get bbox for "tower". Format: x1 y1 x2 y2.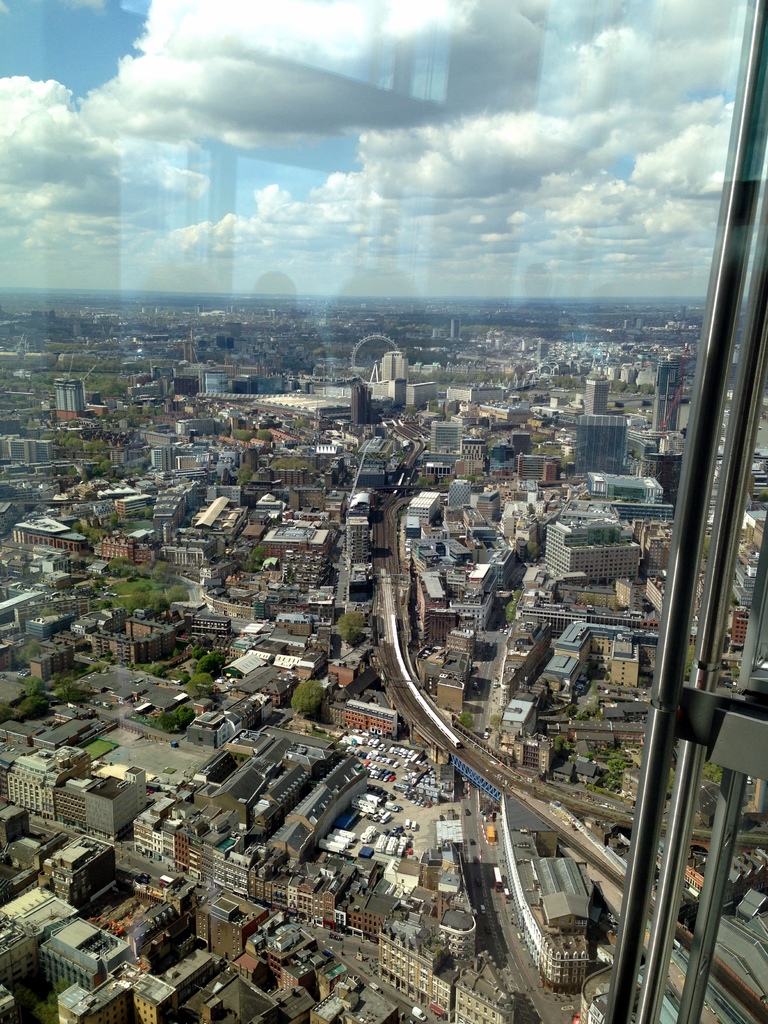
585 376 610 415.
